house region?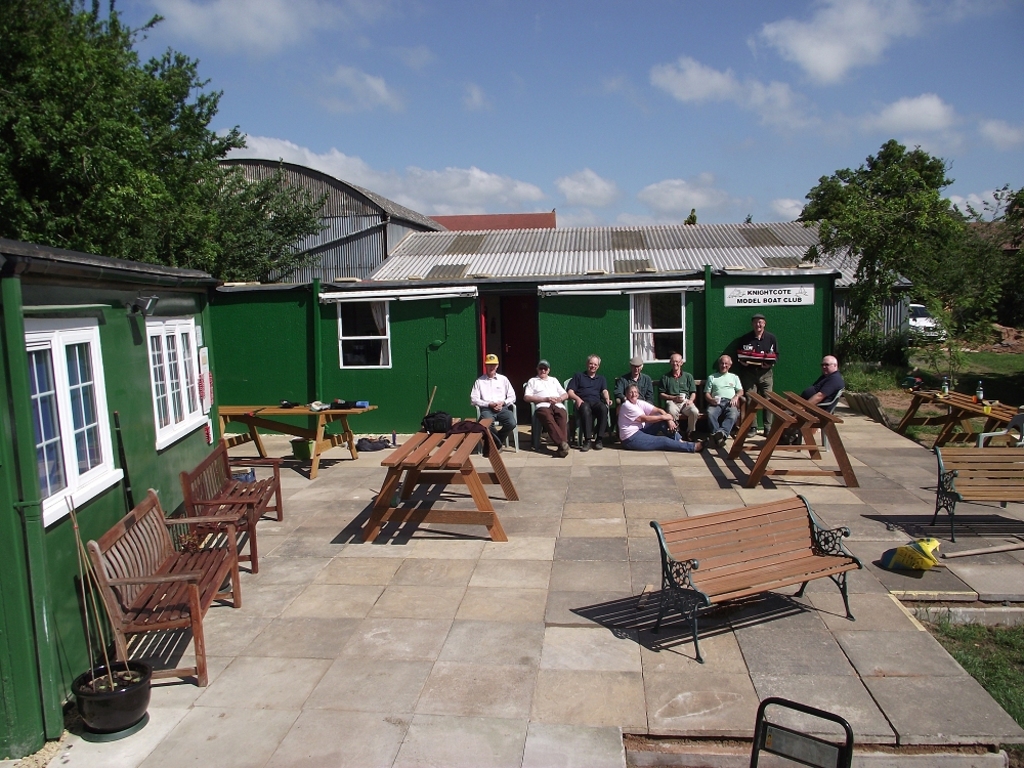
[x1=222, y1=222, x2=903, y2=452]
